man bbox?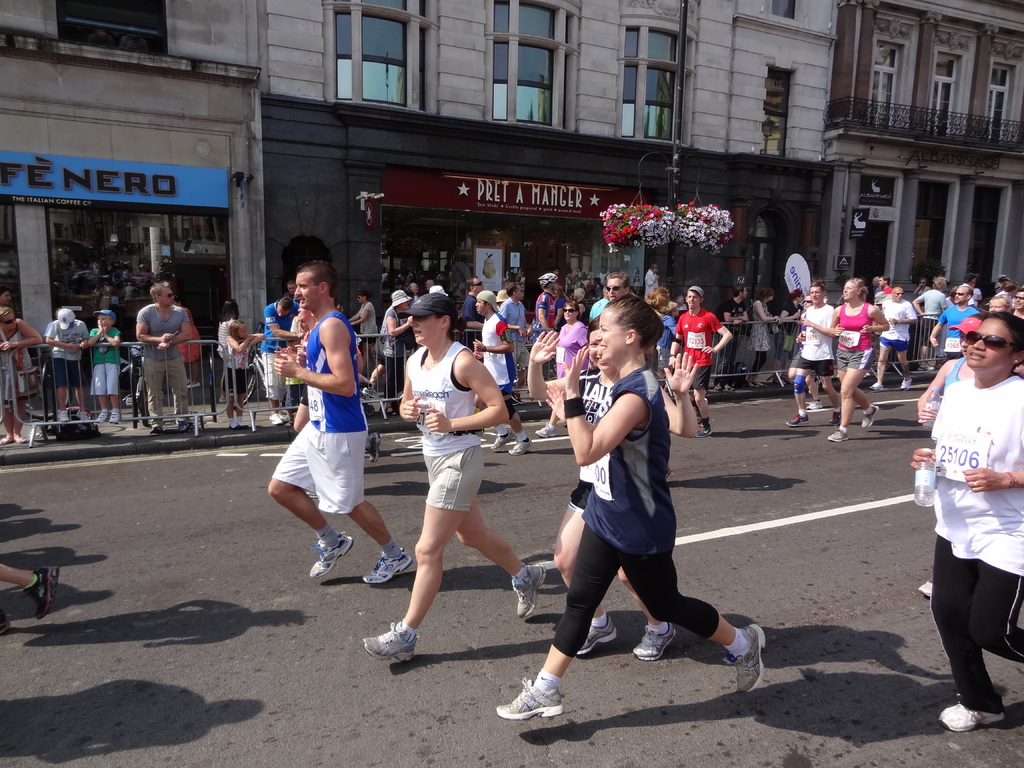
select_region(722, 274, 749, 386)
